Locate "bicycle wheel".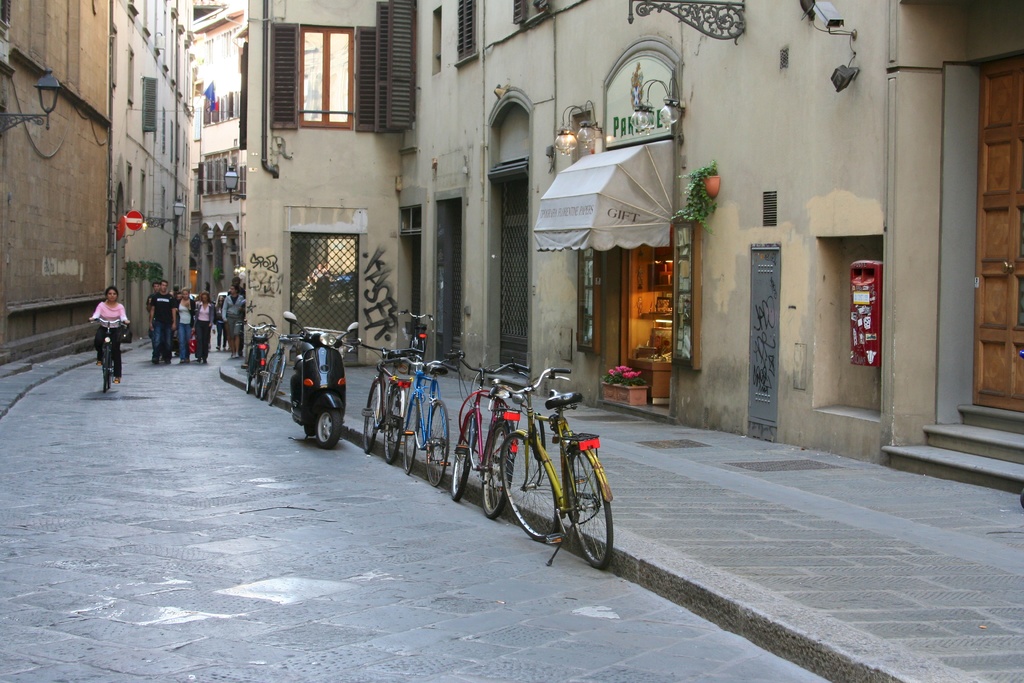
Bounding box: {"x1": 482, "y1": 417, "x2": 509, "y2": 525}.
